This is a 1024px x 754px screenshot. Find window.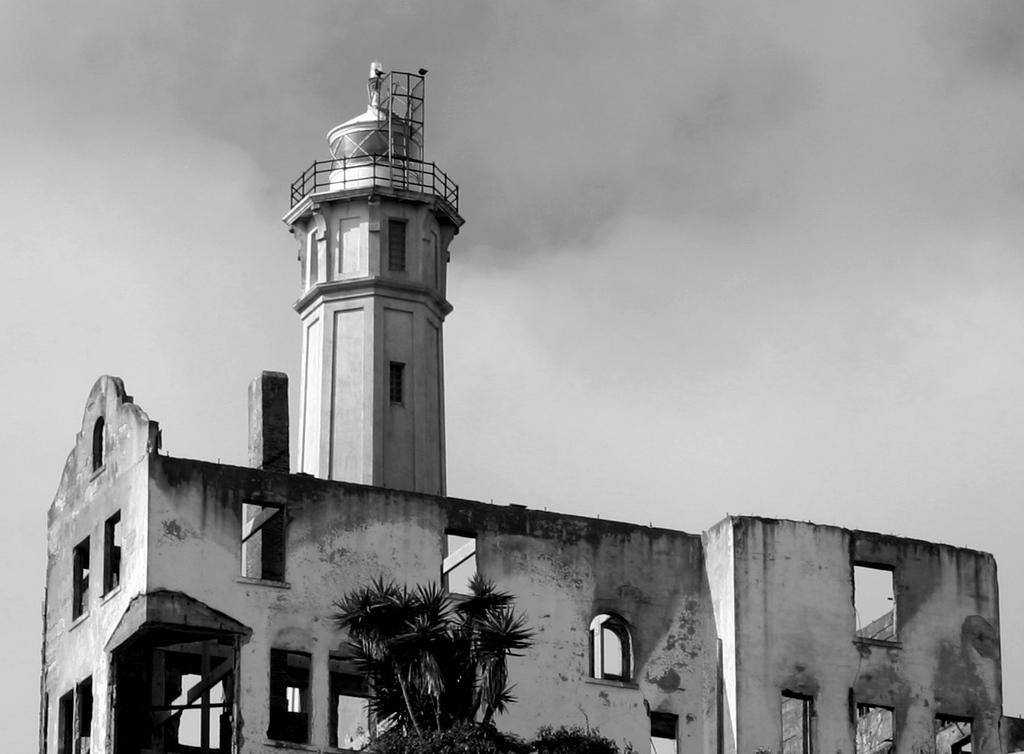
Bounding box: l=235, t=494, r=291, b=586.
